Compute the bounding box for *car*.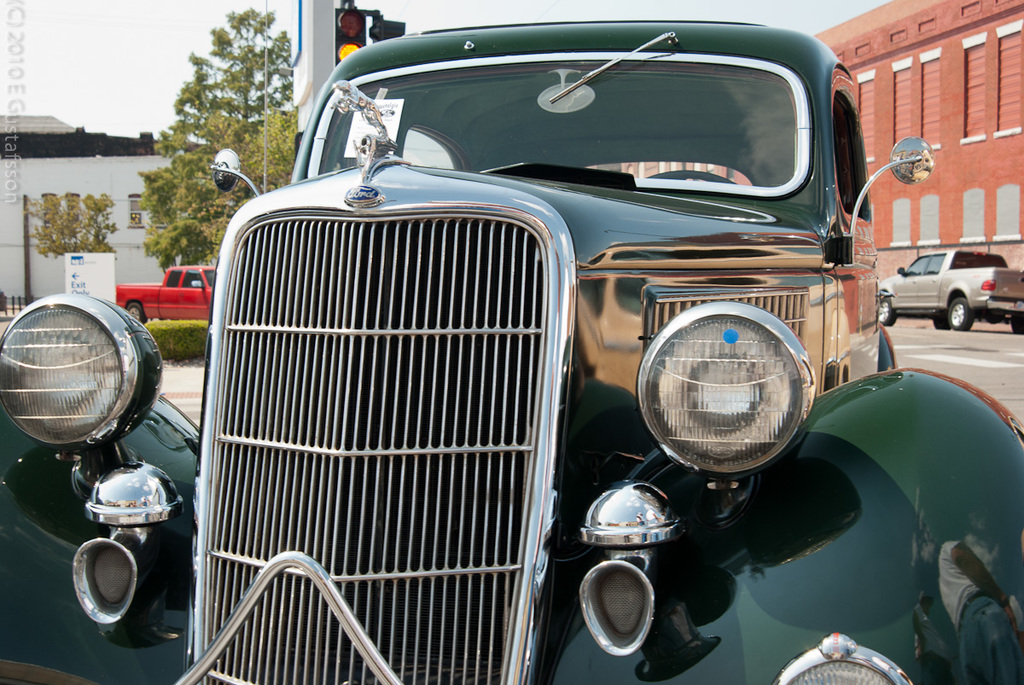
141:20:904:684.
